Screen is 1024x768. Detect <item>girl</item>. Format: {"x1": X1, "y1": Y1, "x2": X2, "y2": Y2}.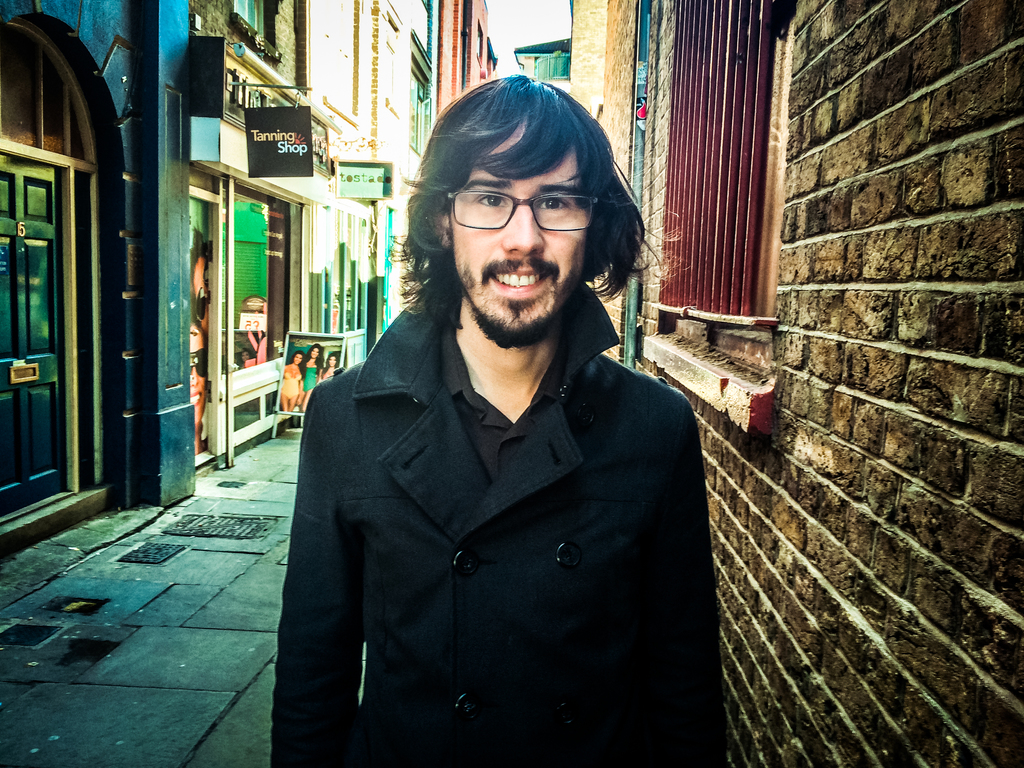
{"x1": 276, "y1": 351, "x2": 304, "y2": 408}.
